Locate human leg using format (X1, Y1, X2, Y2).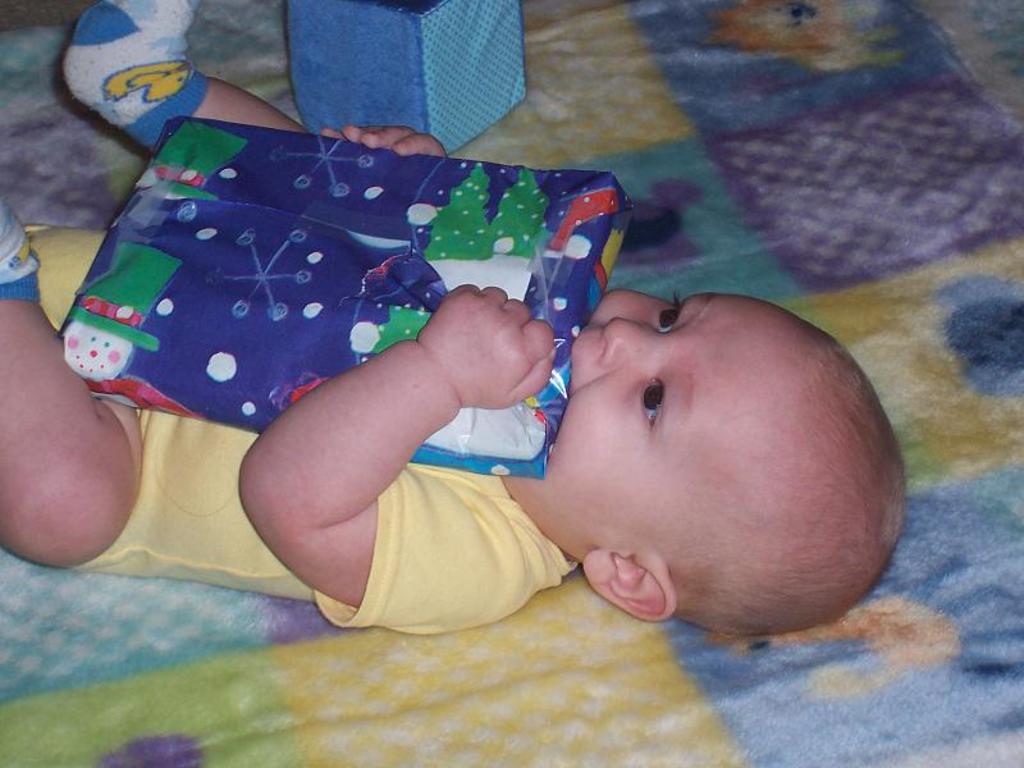
(60, 0, 306, 151).
